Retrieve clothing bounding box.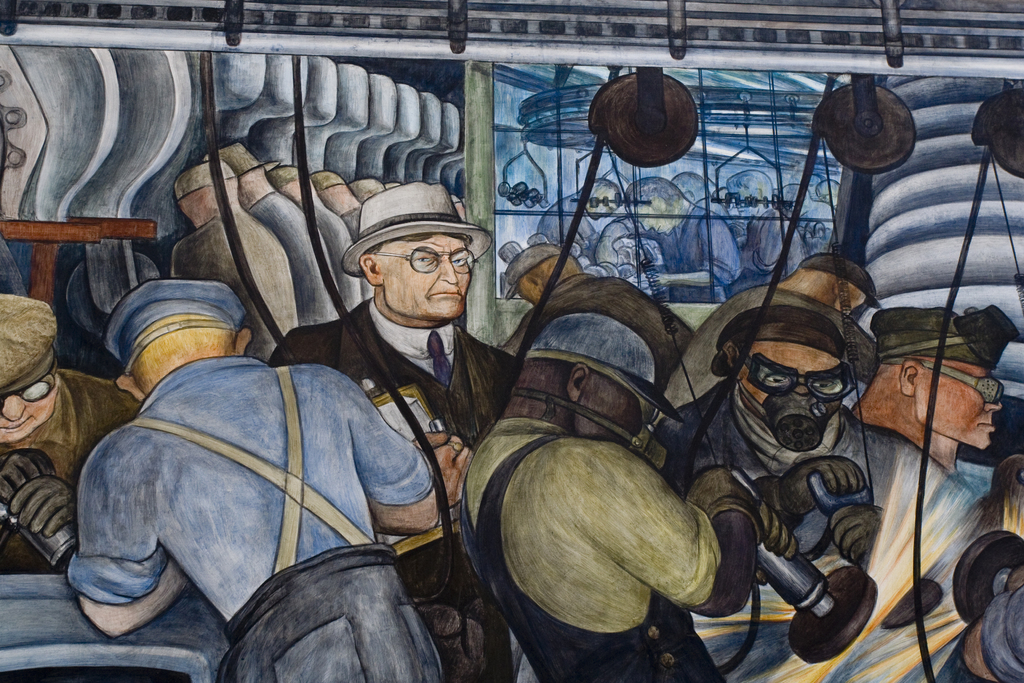
Bounding box: (288, 323, 503, 639).
